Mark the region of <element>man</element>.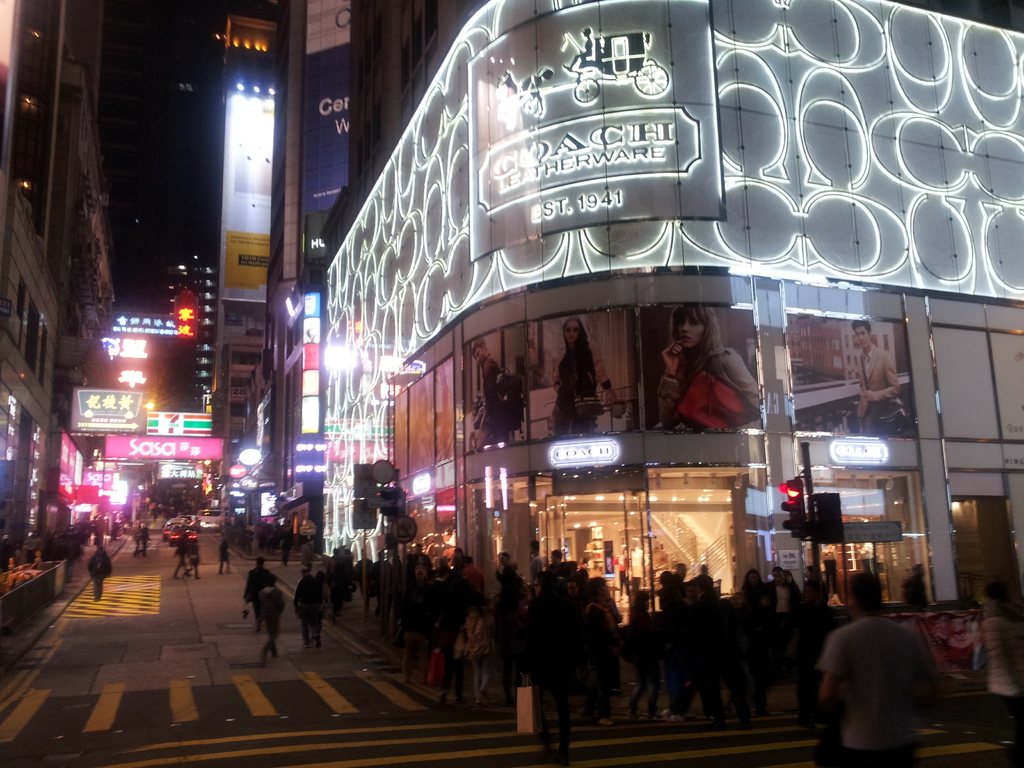
Region: Rect(847, 320, 904, 433).
